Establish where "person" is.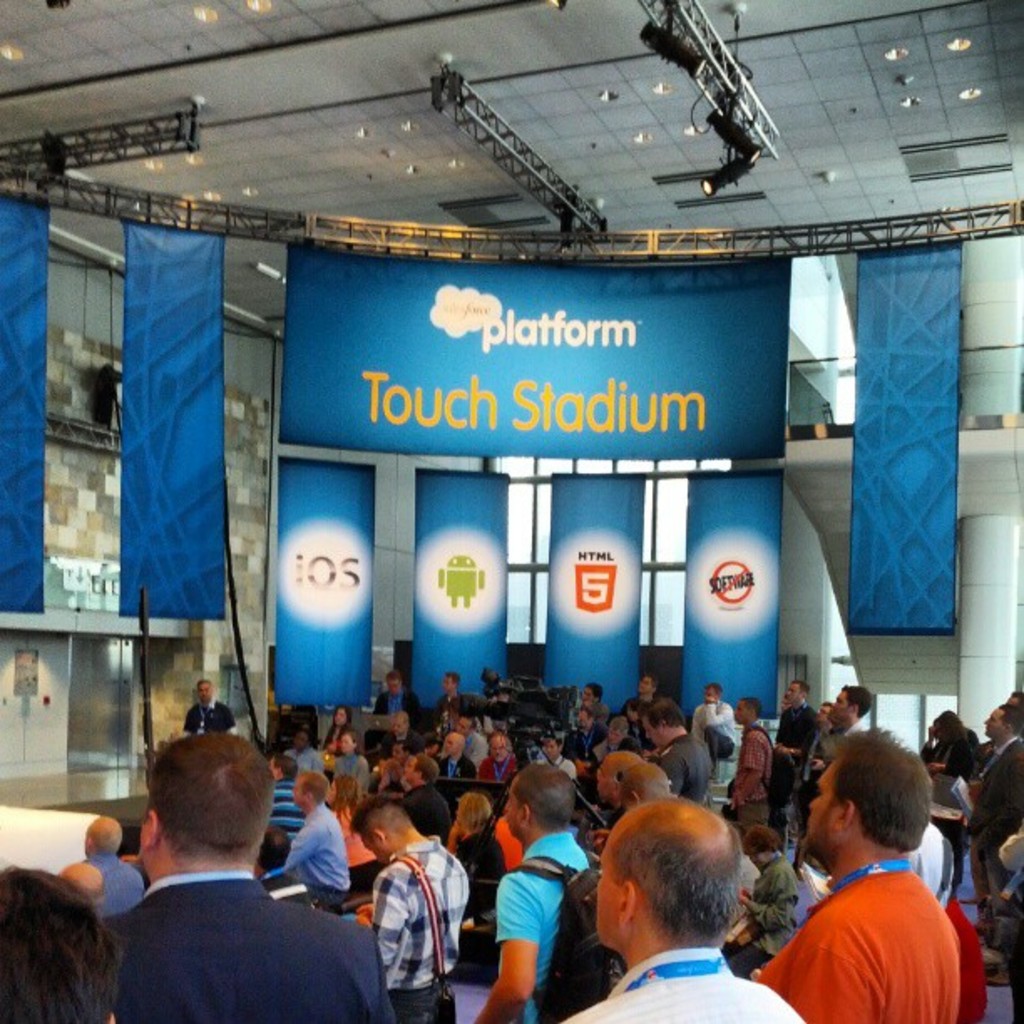
Established at left=596, top=716, right=632, bottom=761.
